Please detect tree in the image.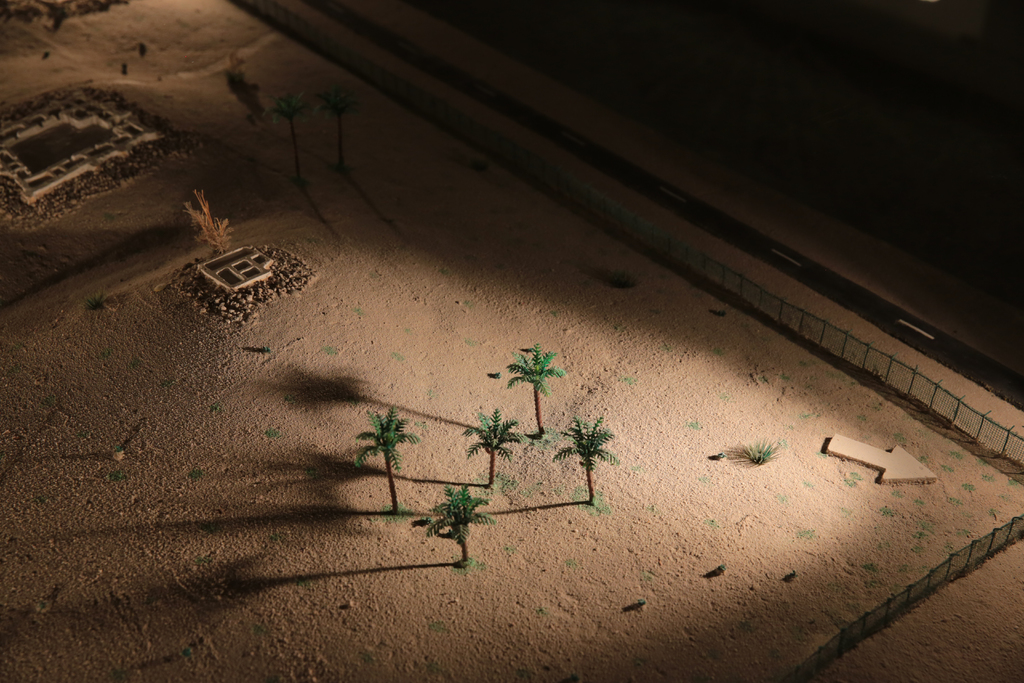
(x1=180, y1=188, x2=234, y2=254).
